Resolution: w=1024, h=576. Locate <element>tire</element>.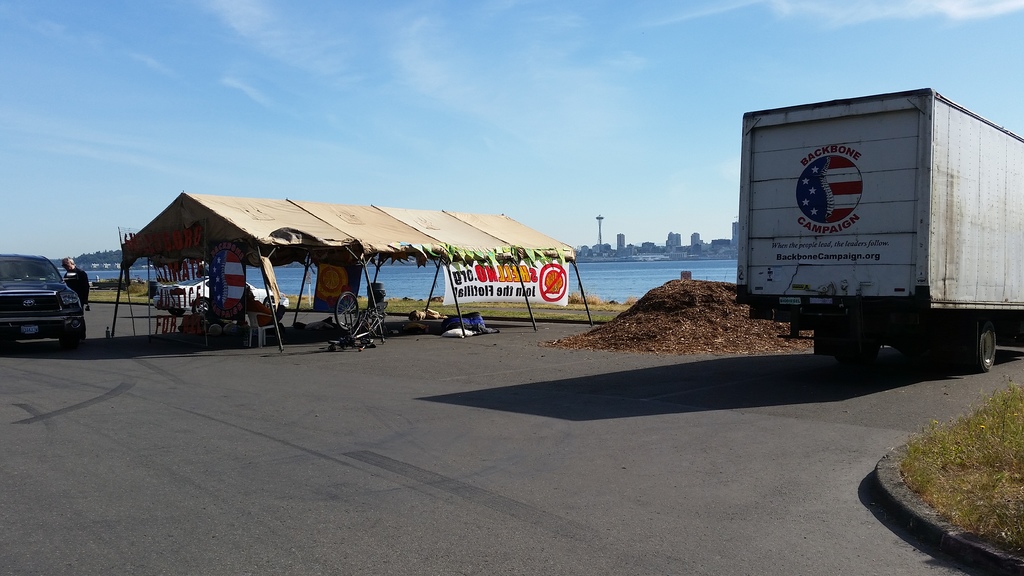
bbox=(169, 306, 184, 316).
